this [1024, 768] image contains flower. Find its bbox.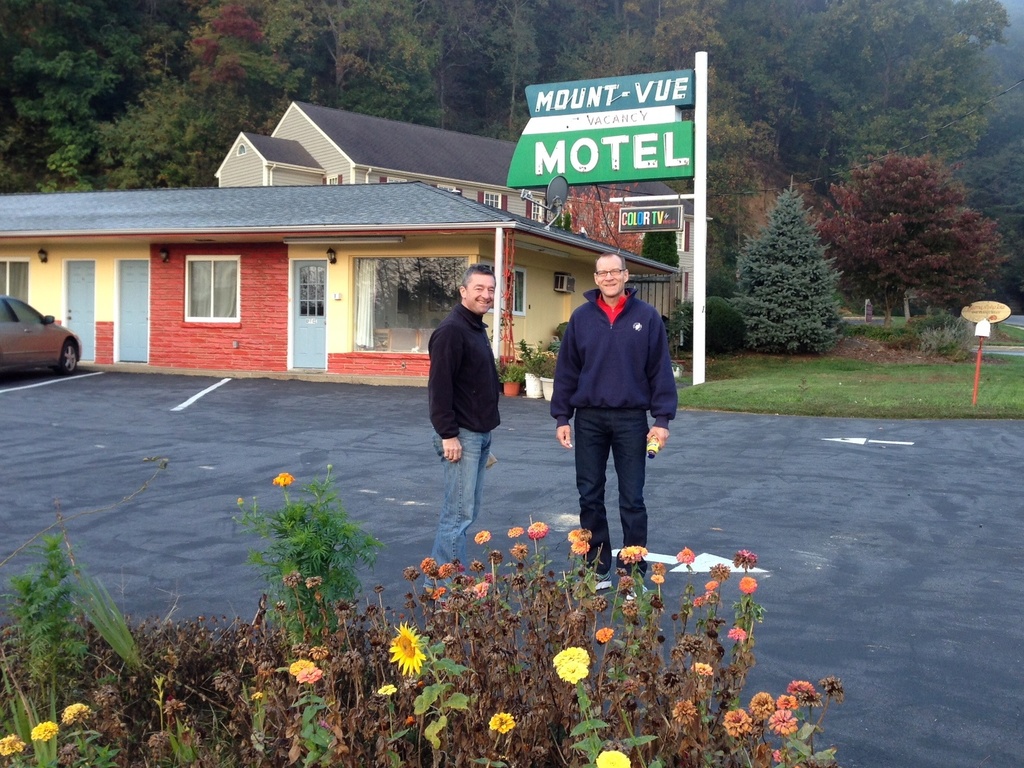
select_region(491, 712, 516, 736).
